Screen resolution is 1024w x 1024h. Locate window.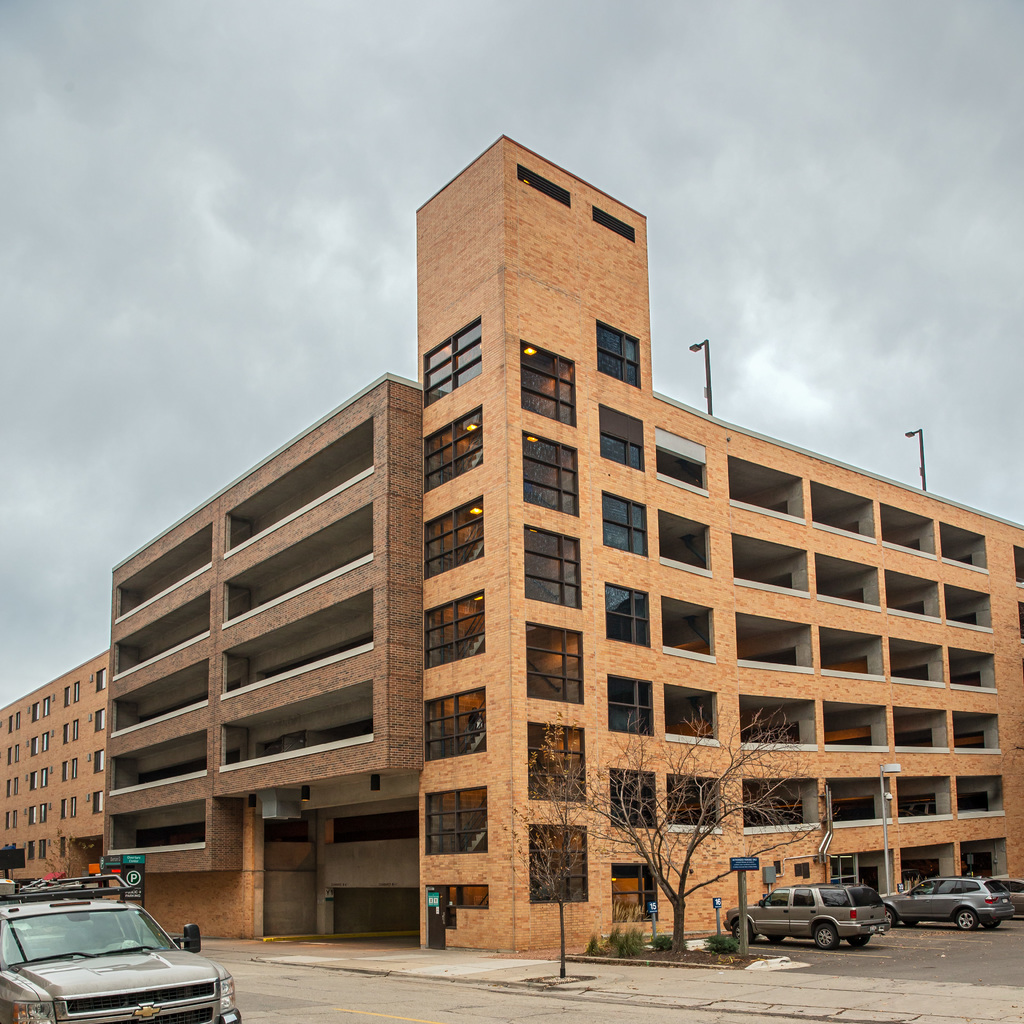
l=655, t=429, r=709, b=492.
